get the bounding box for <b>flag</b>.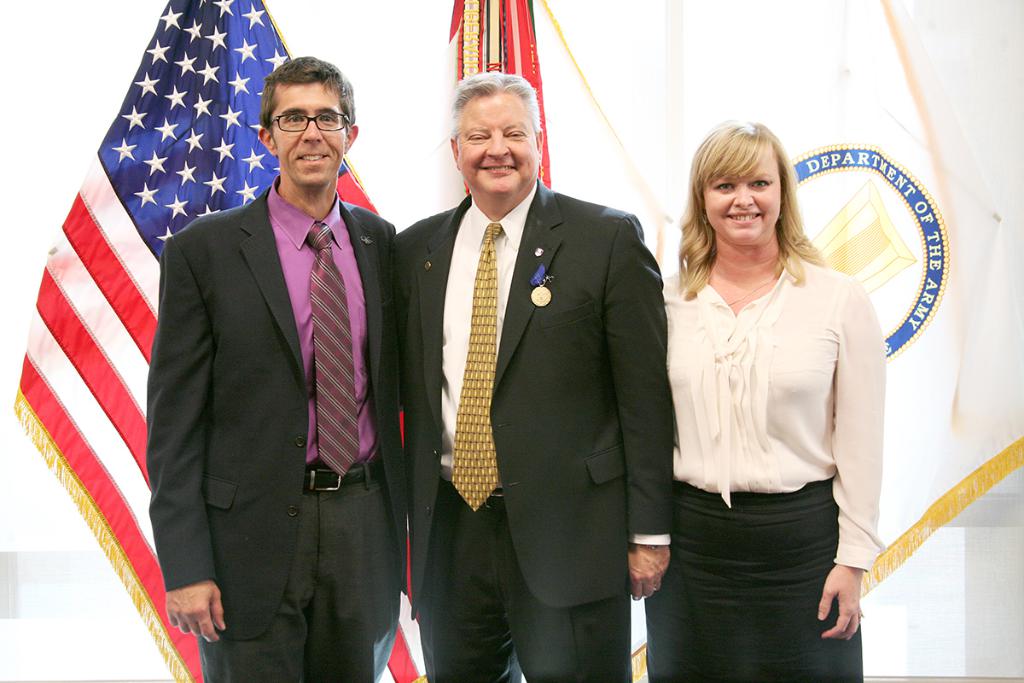
pyautogui.locateOnScreen(736, 0, 1023, 609).
